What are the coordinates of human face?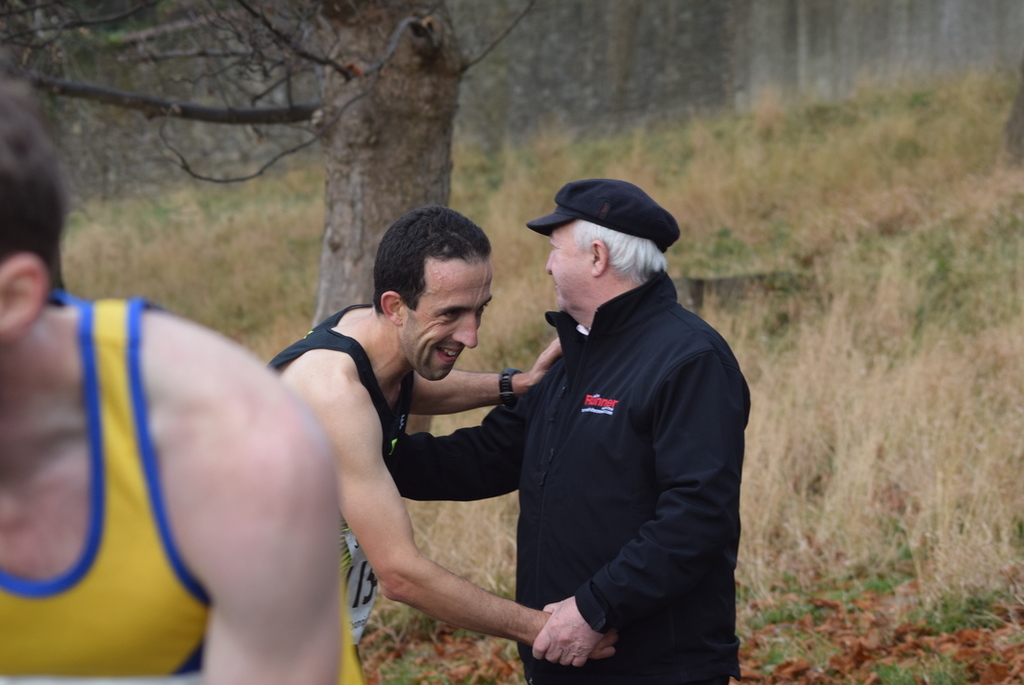
rect(544, 217, 594, 316).
